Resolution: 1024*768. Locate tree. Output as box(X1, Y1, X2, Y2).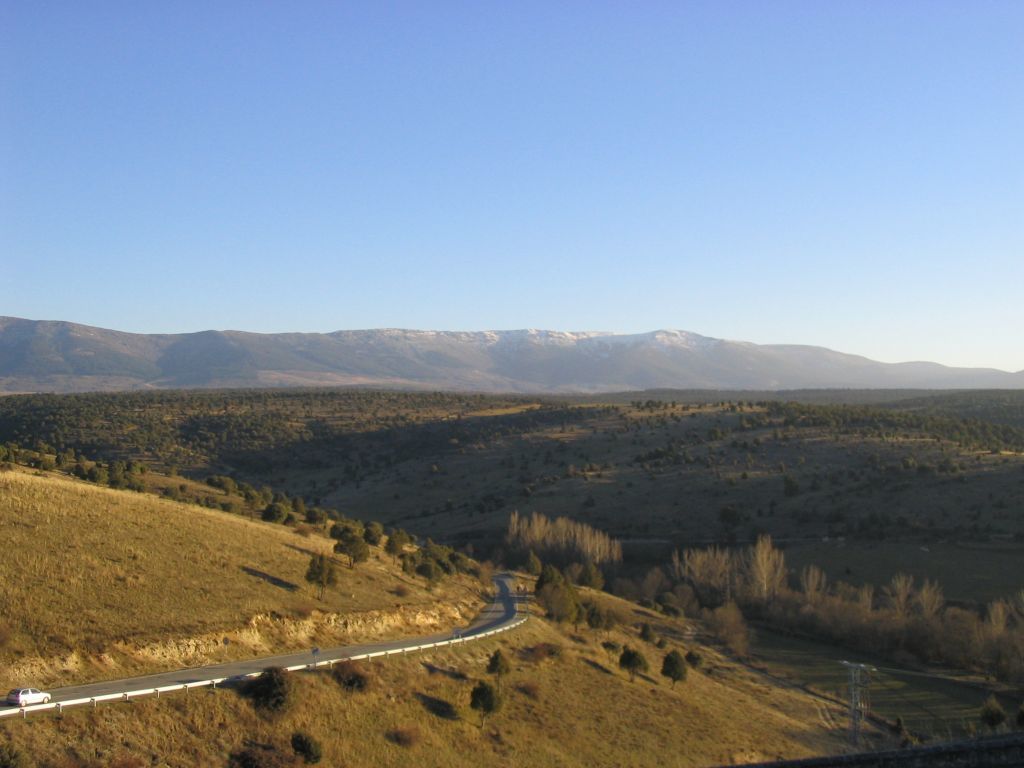
box(252, 661, 305, 723).
